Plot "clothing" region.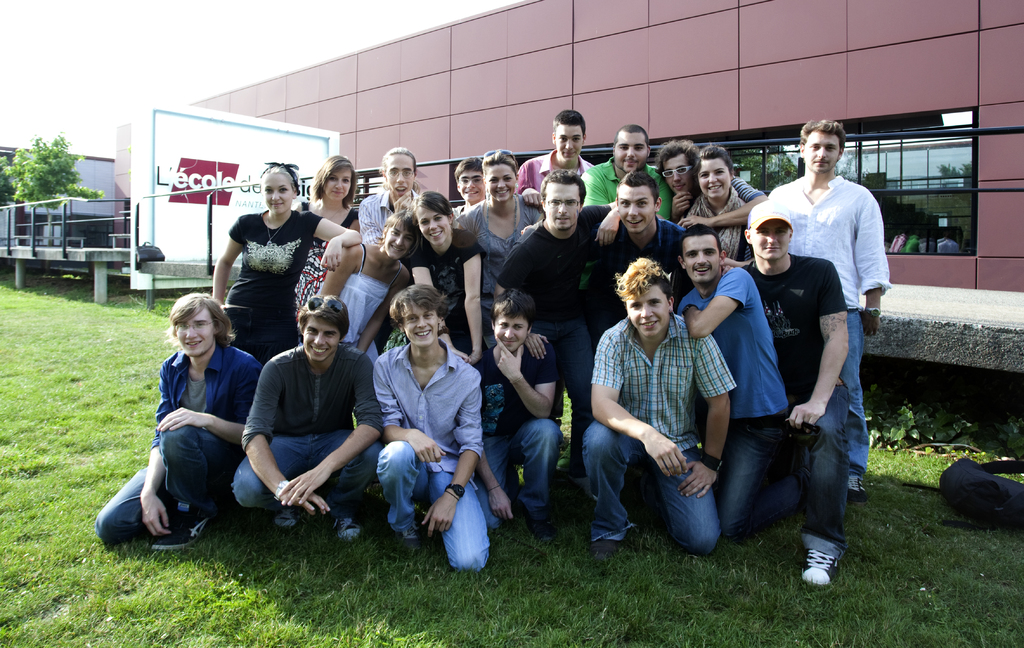
Plotted at Rect(740, 260, 839, 545).
